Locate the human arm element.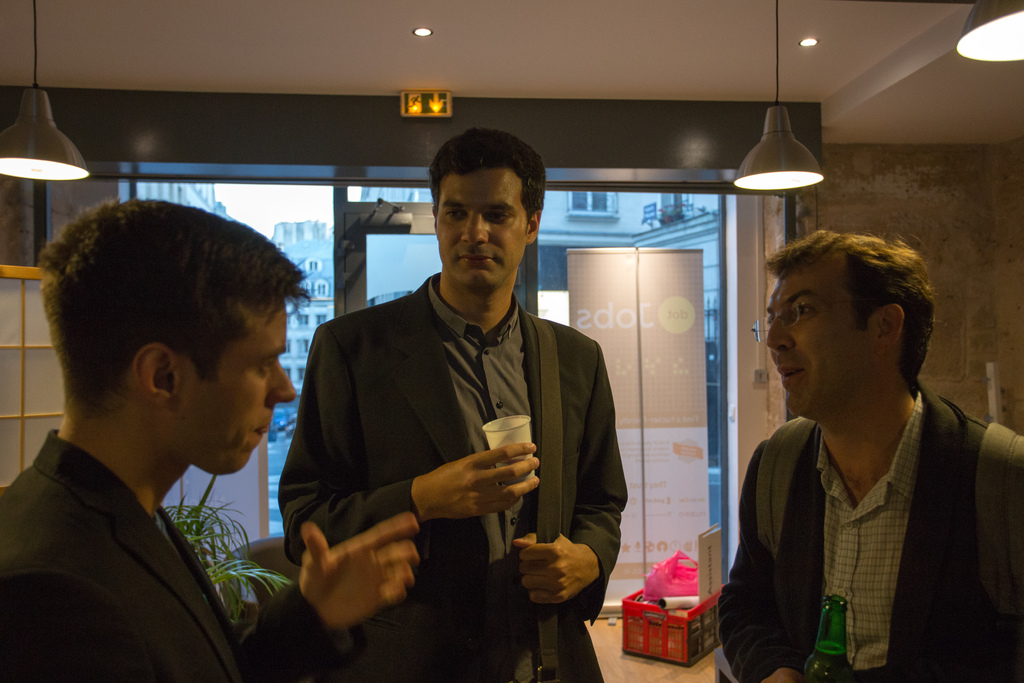
Element bbox: 240 514 424 682.
